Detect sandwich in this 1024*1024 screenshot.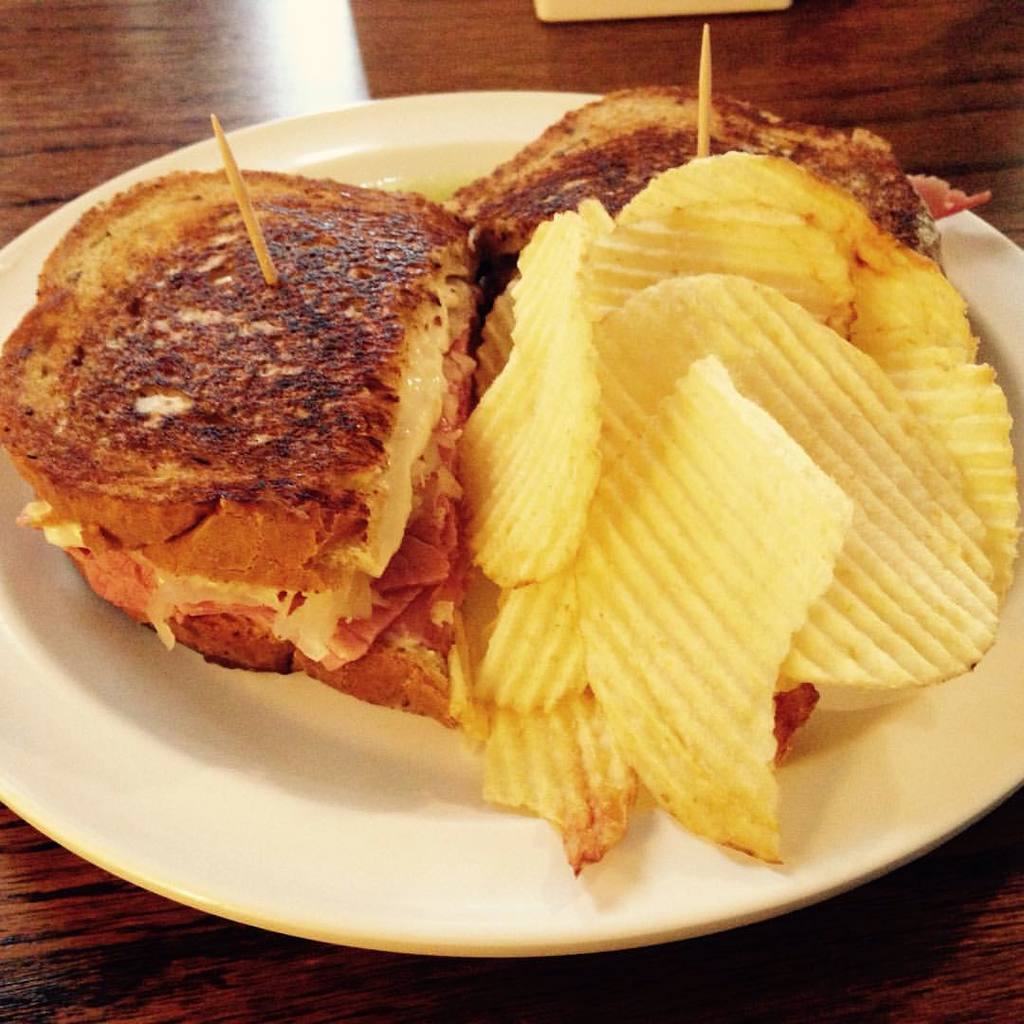
Detection: Rect(436, 79, 996, 314).
